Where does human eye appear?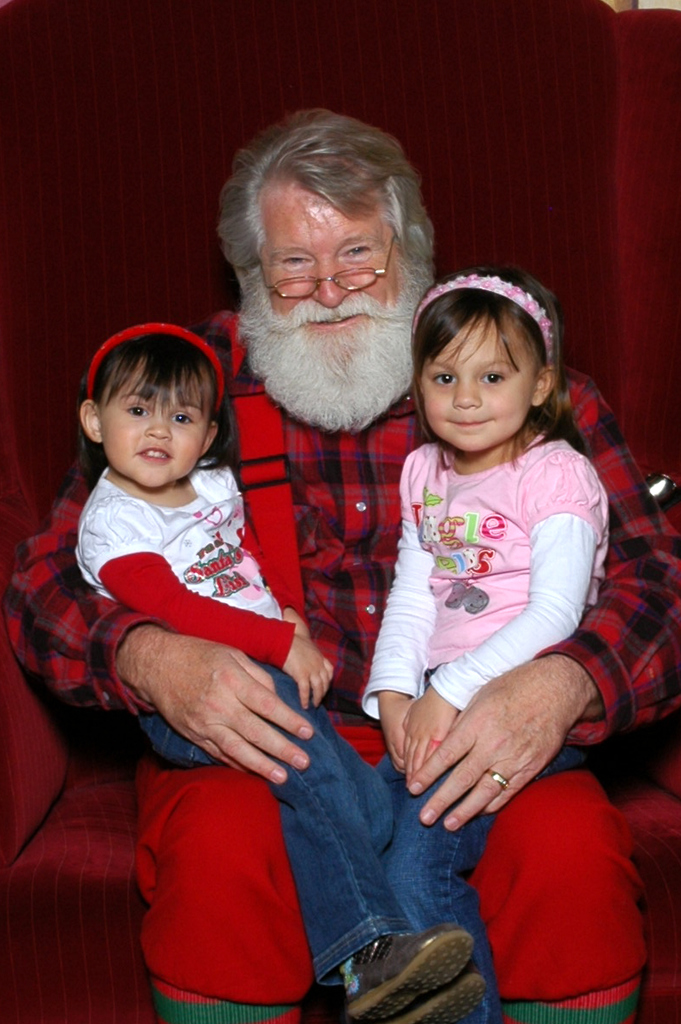
Appears at box(168, 408, 195, 428).
